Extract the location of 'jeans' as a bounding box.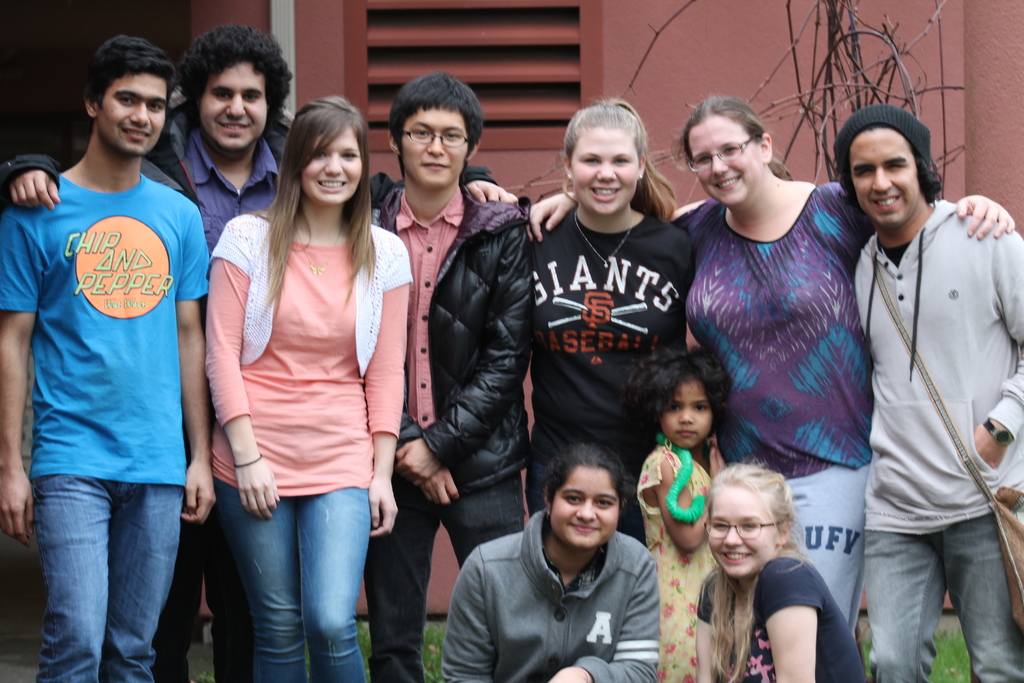
detection(202, 476, 369, 678).
